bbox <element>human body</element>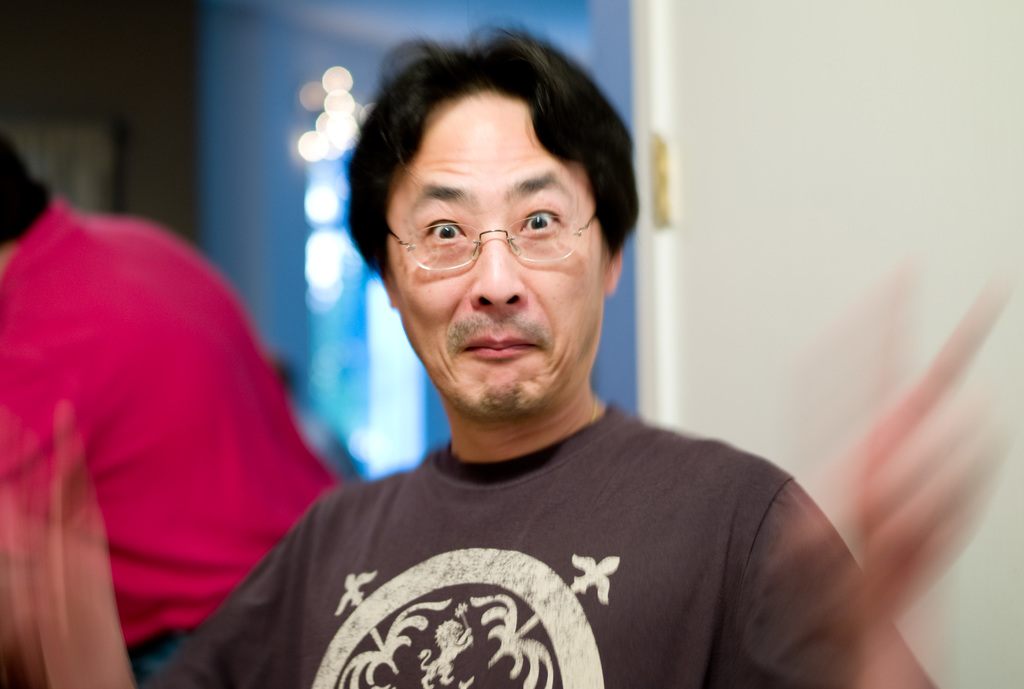
{"left": 48, "top": 24, "right": 934, "bottom": 688}
